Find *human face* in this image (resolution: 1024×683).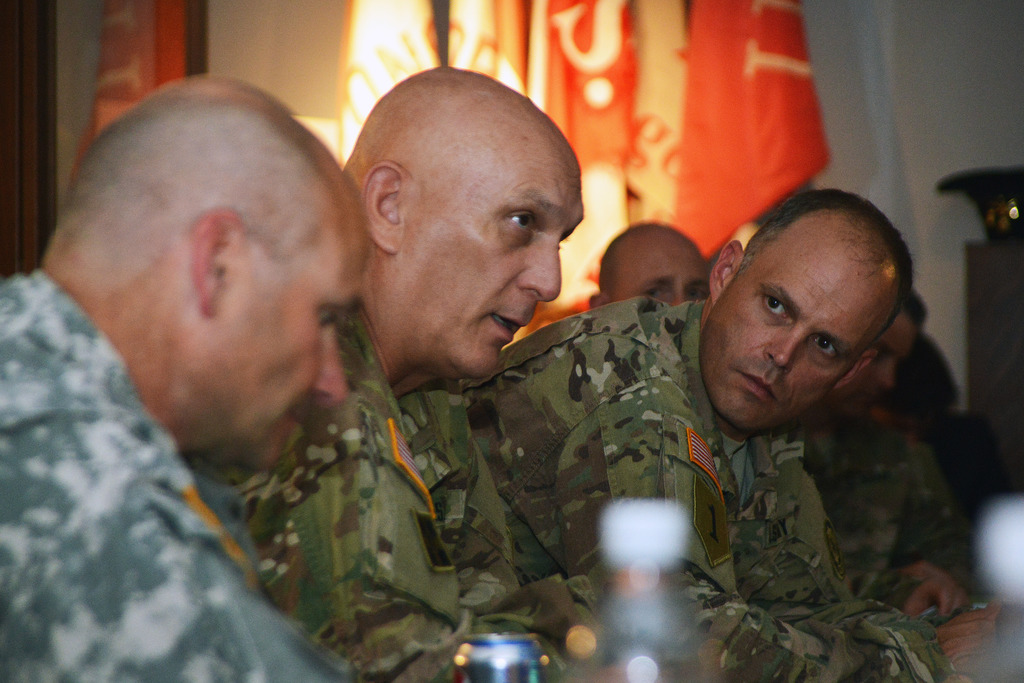
Rect(615, 230, 703, 310).
